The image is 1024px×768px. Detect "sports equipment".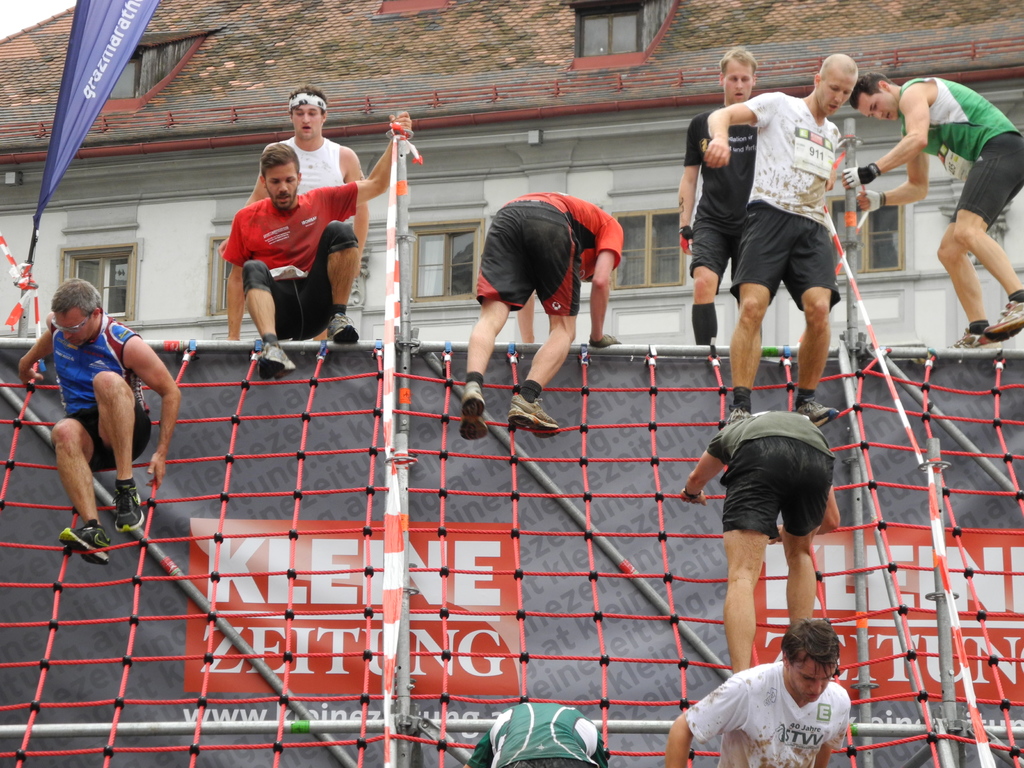
Detection: 109,488,147,536.
